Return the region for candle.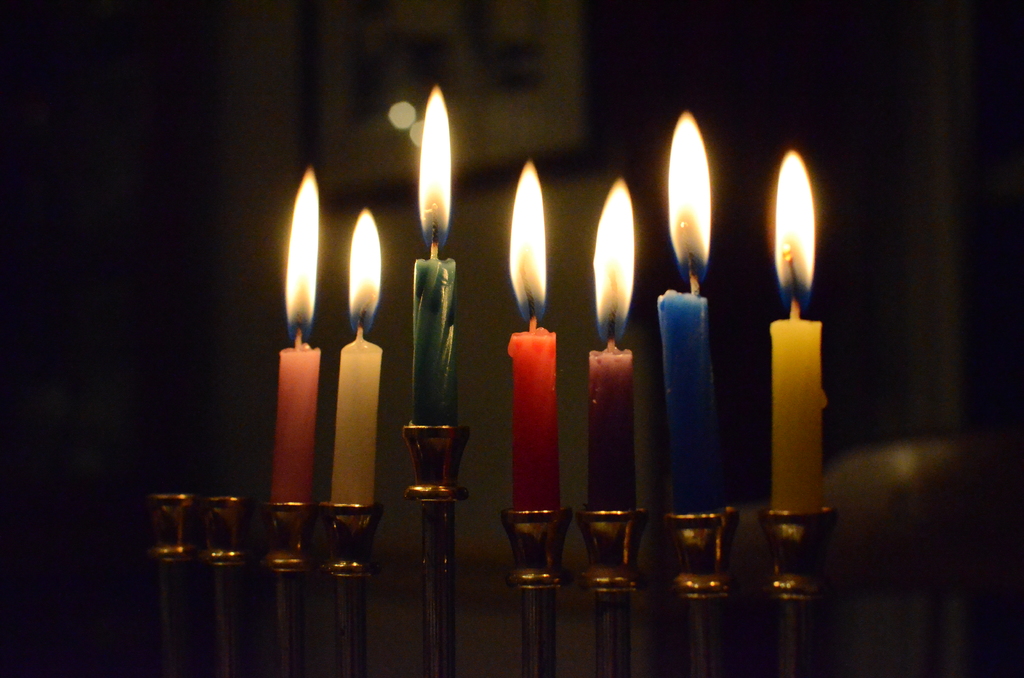
<box>262,163,323,503</box>.
